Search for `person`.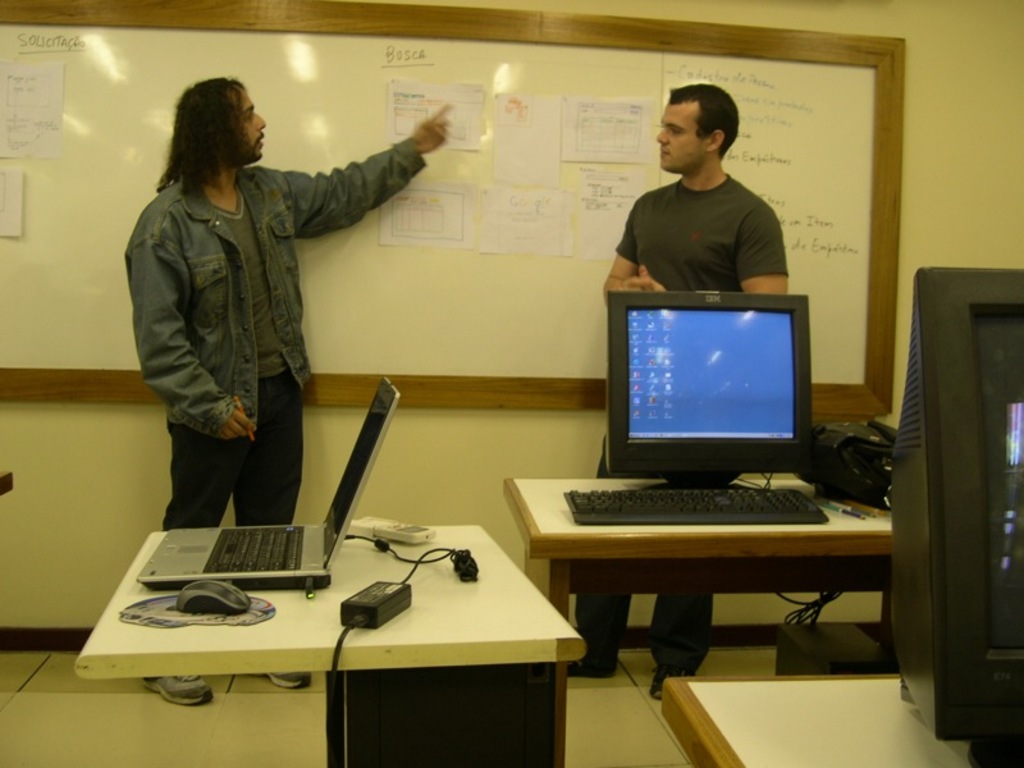
Found at [left=559, top=82, right=790, bottom=698].
